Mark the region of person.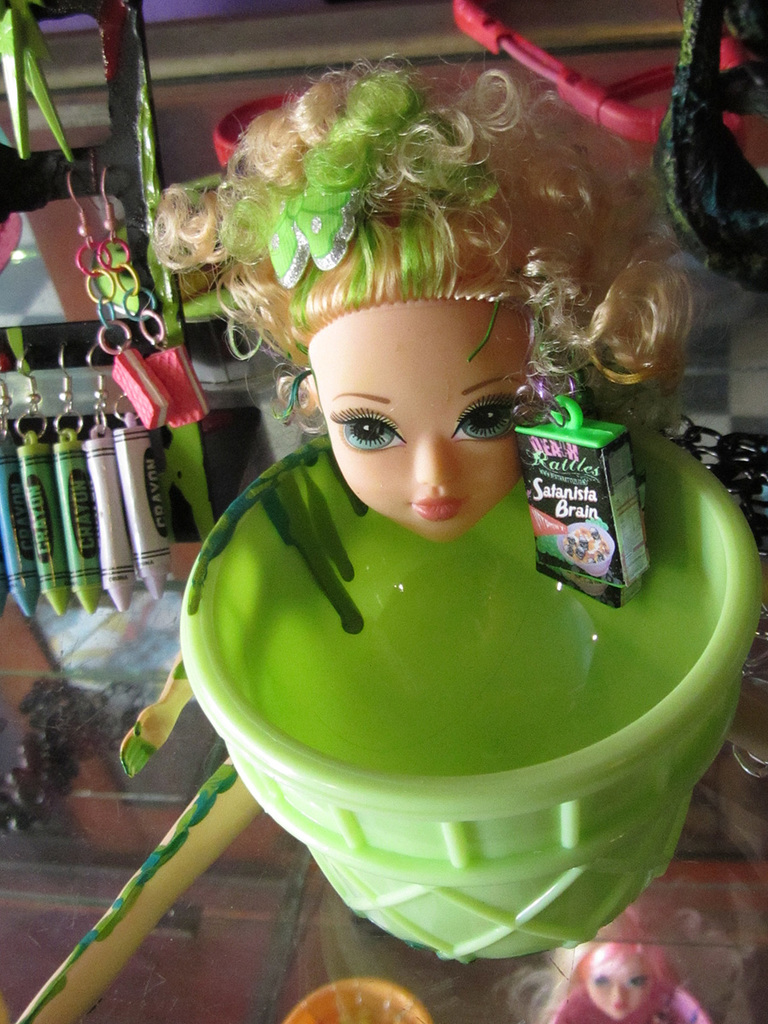
Region: x1=144 y1=41 x2=711 y2=544.
